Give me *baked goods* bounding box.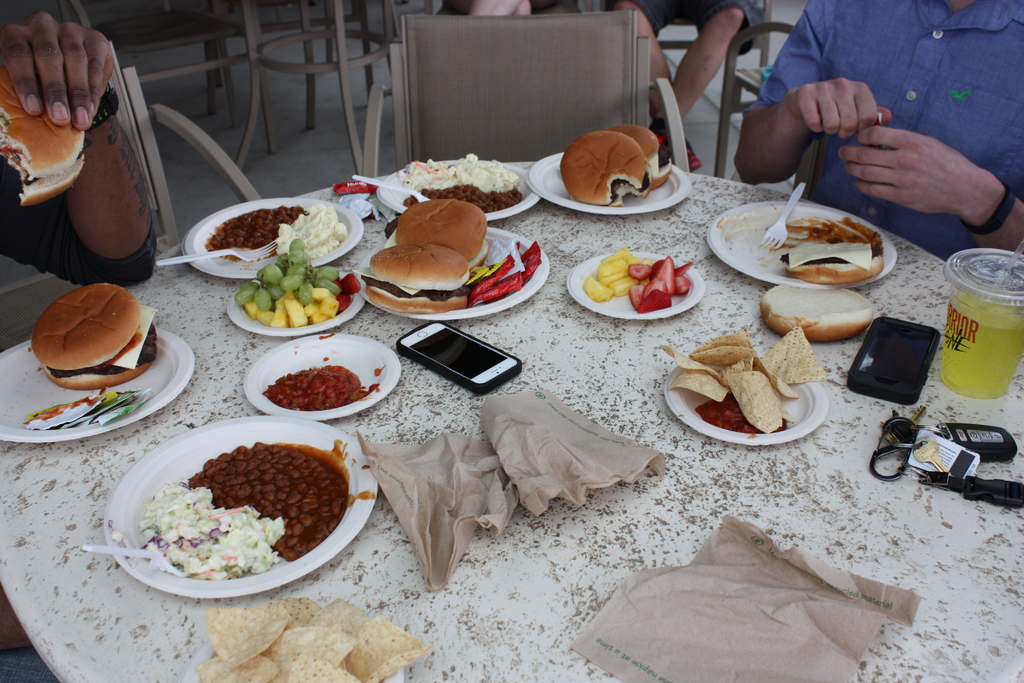
box=[358, 240, 471, 318].
